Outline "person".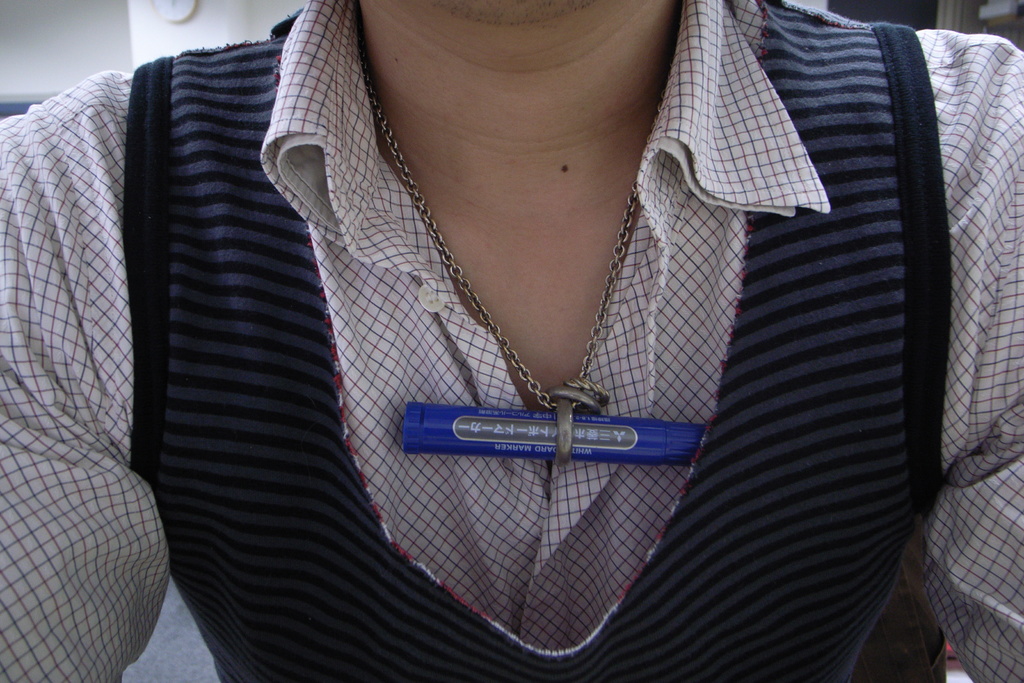
Outline: bbox(0, 0, 1023, 682).
